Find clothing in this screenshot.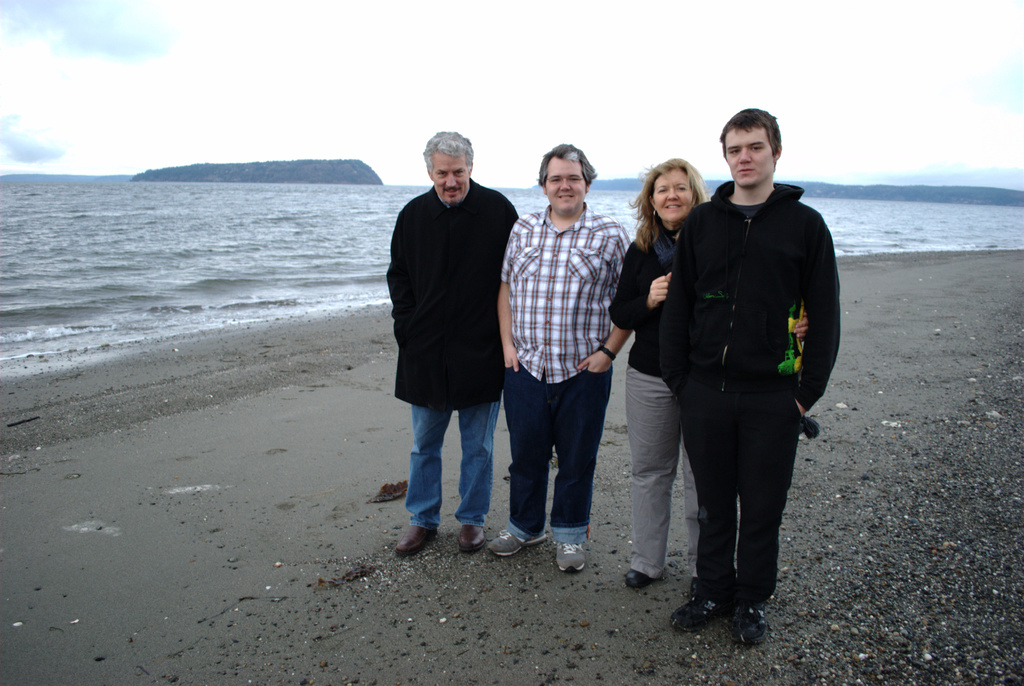
The bounding box for clothing is box(394, 180, 520, 413).
